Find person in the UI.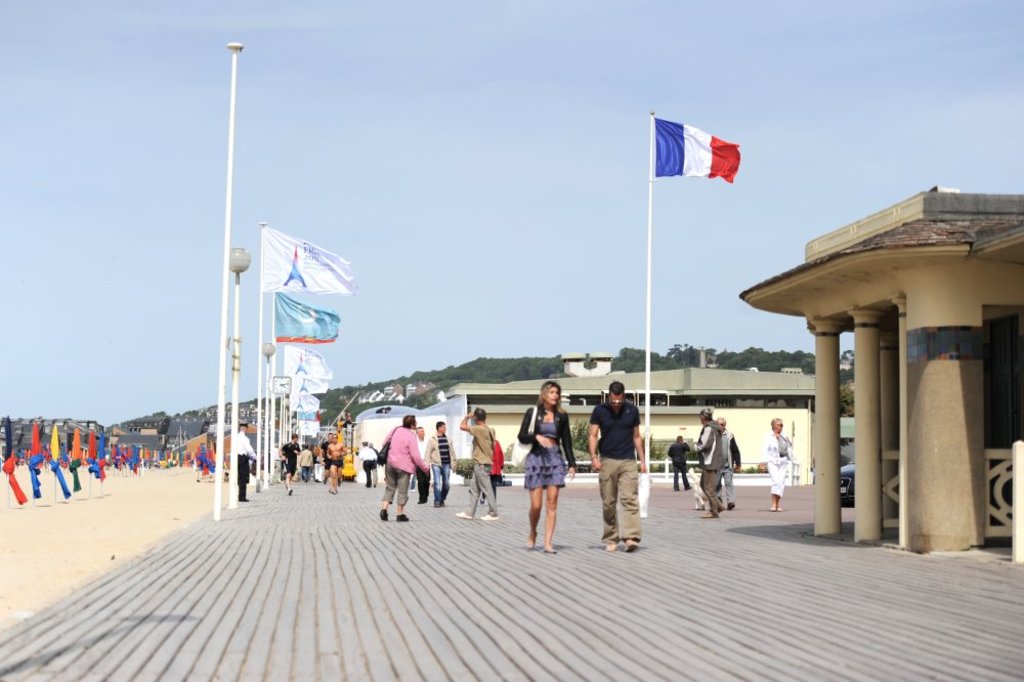
UI element at box=[426, 422, 458, 506].
